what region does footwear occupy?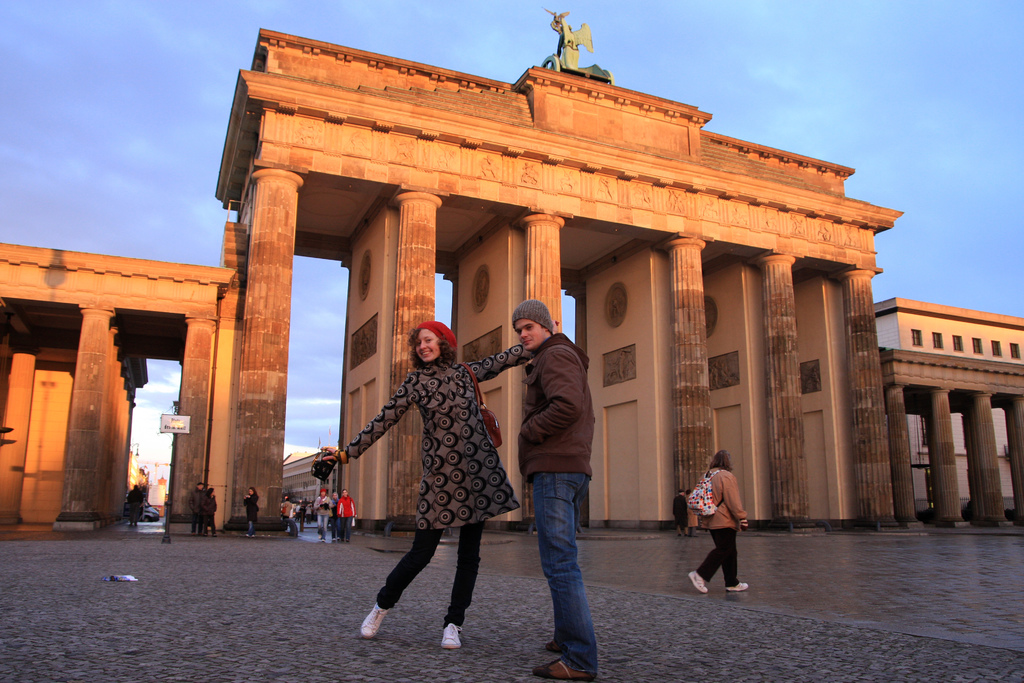
detection(728, 577, 749, 593).
